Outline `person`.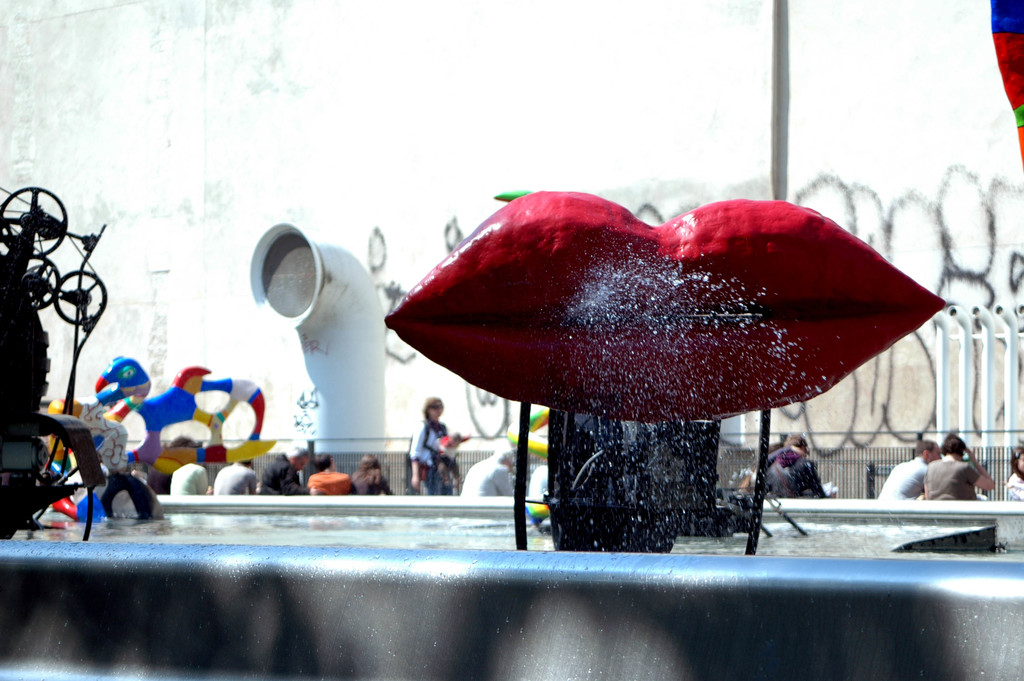
Outline: bbox(353, 454, 396, 495).
